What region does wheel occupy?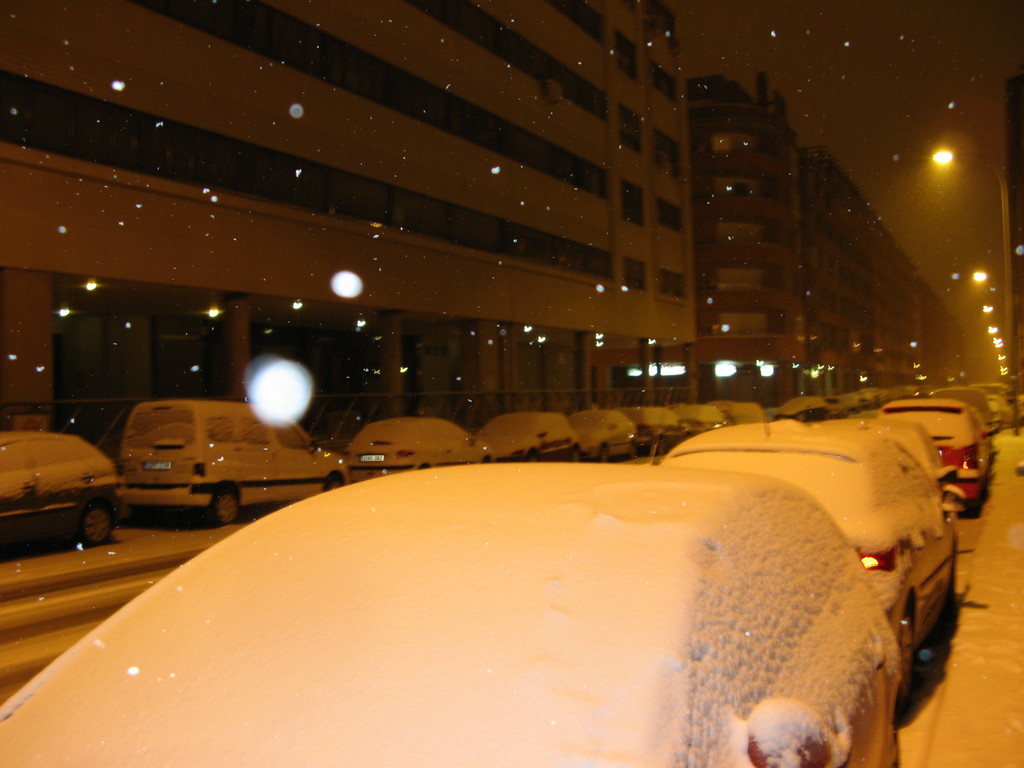
206, 484, 244, 525.
